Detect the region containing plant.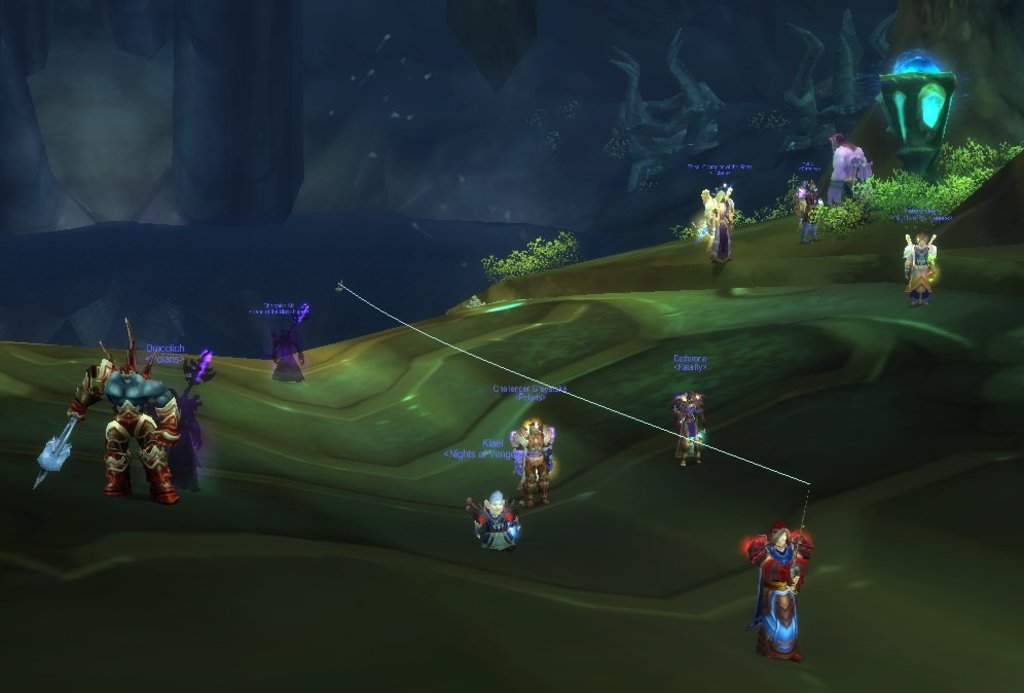
(726,203,754,225).
